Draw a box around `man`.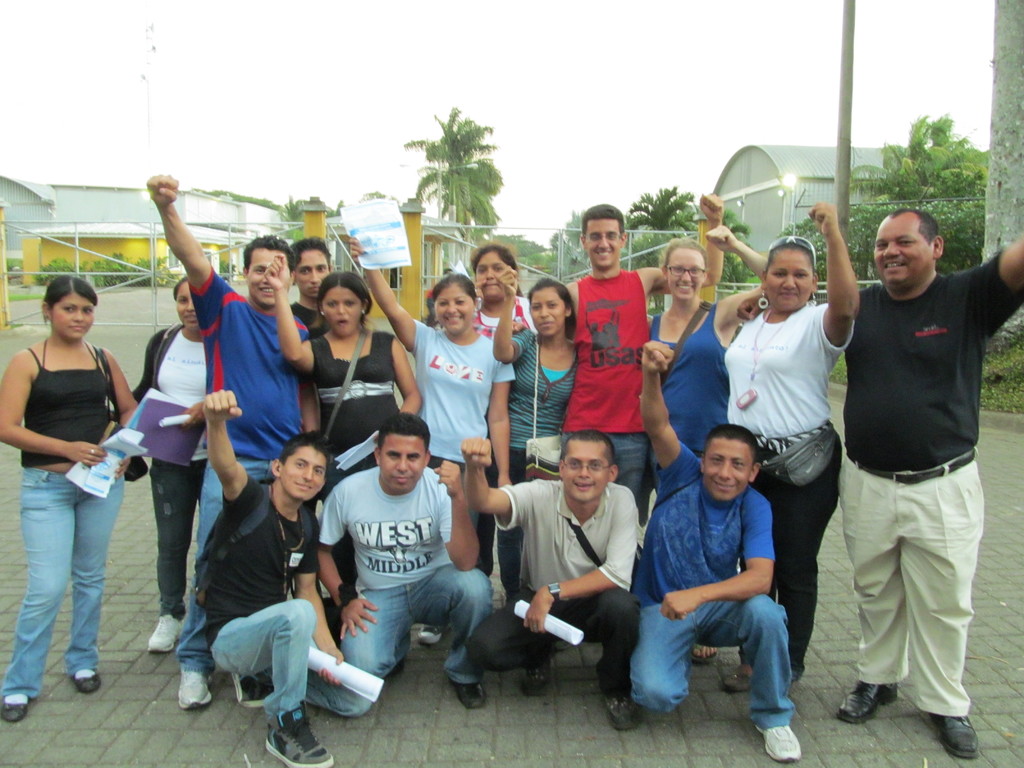
(x1=277, y1=238, x2=329, y2=339).
